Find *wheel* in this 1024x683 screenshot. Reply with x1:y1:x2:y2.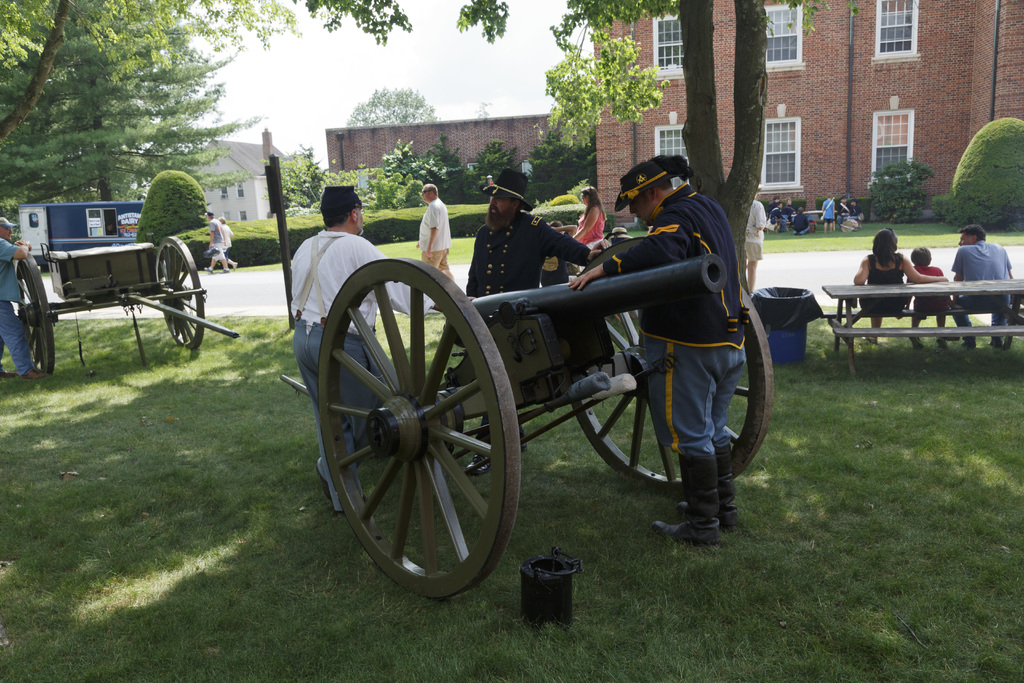
154:233:203:349.
